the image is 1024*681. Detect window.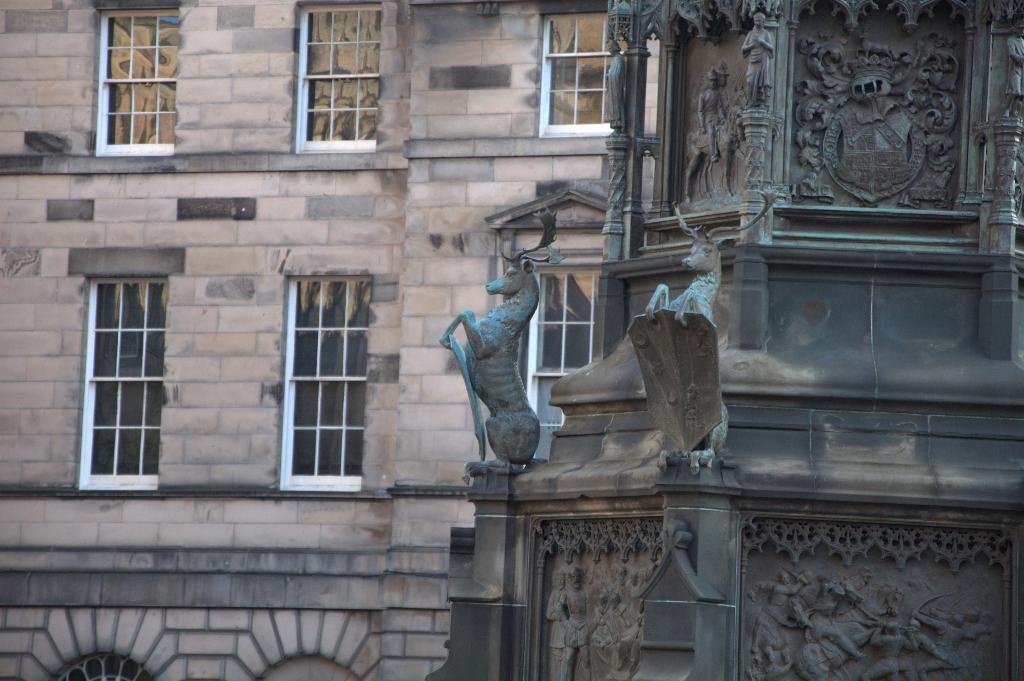
Detection: locate(276, 272, 374, 492).
